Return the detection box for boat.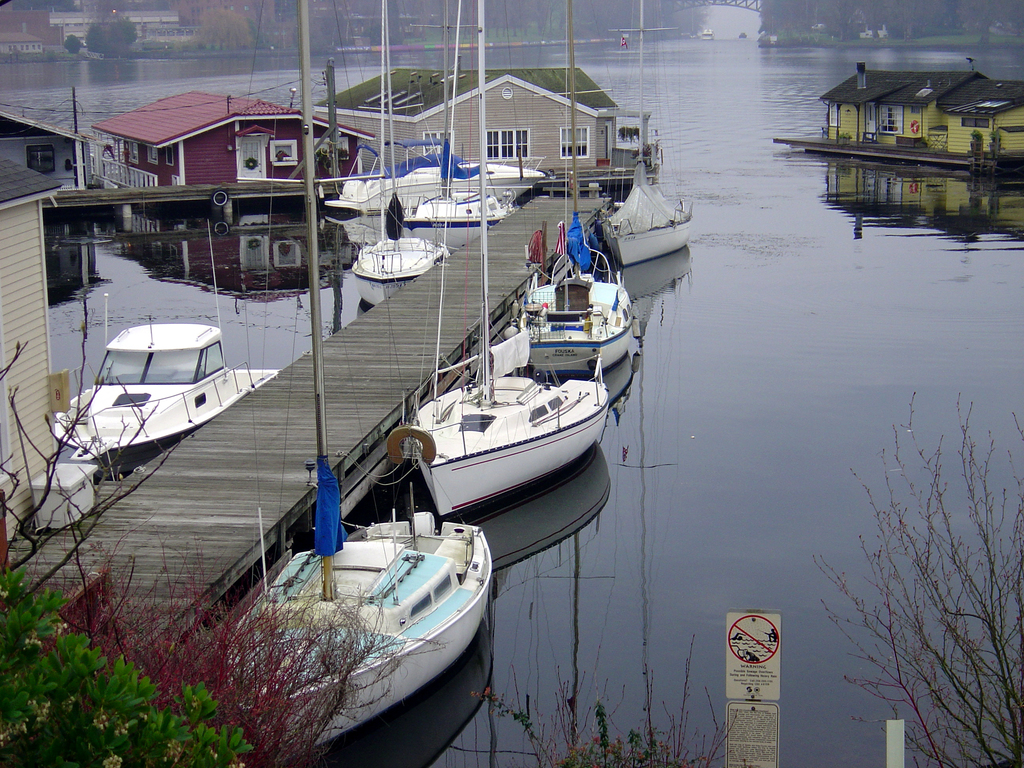
191, 0, 493, 758.
